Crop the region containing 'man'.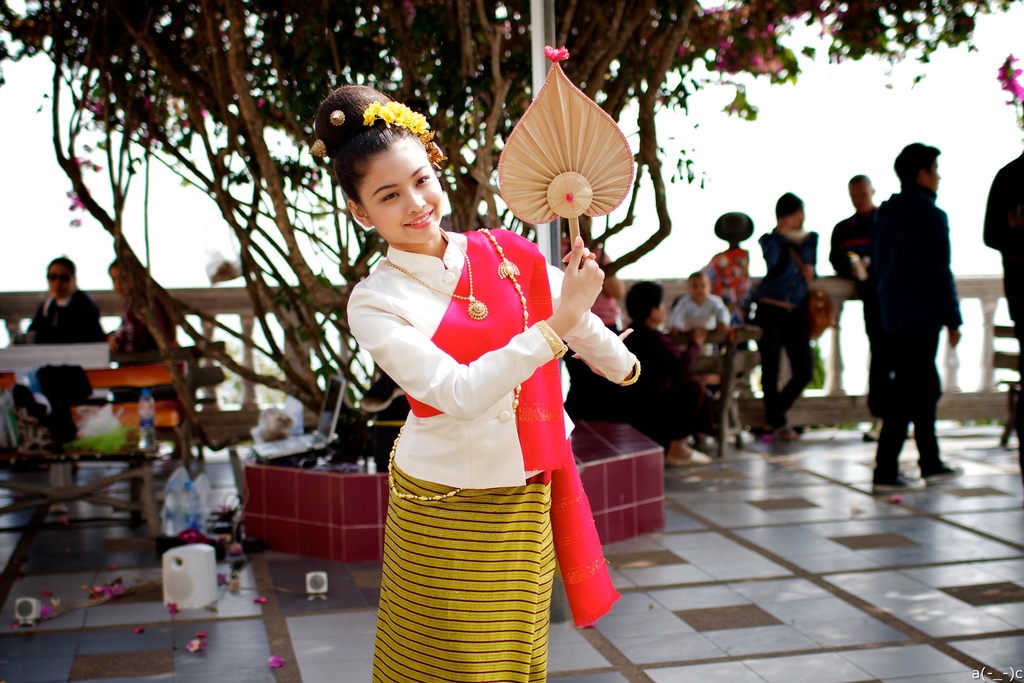
Crop region: left=827, top=142, right=962, bottom=489.
